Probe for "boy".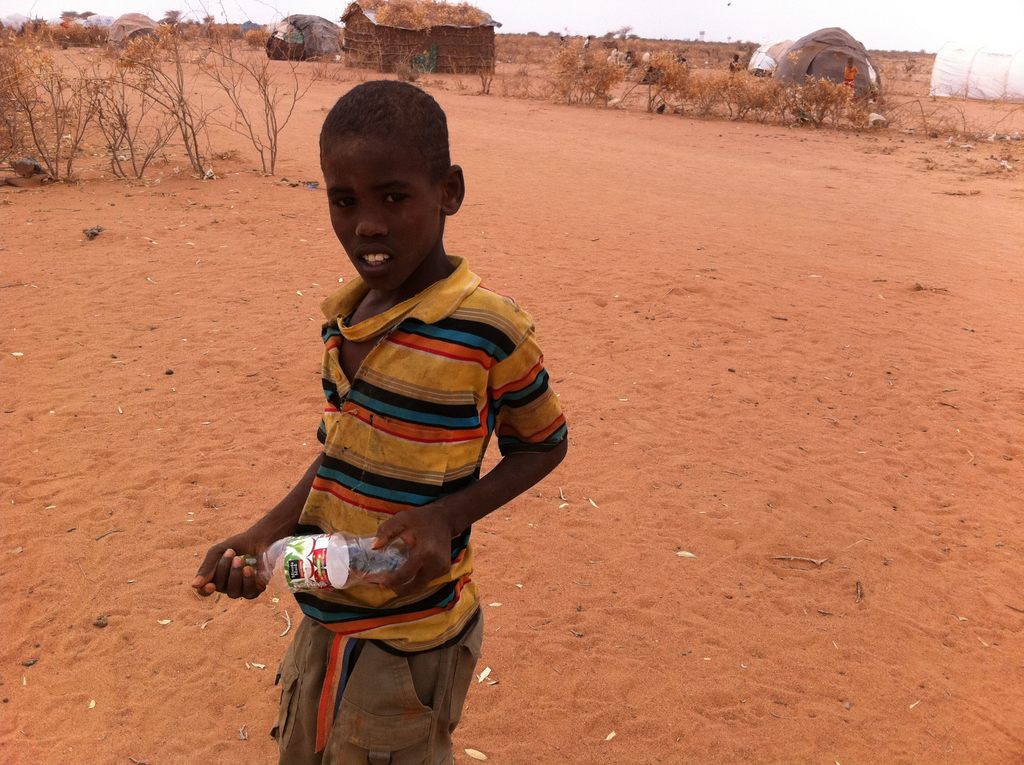
Probe result: [189, 77, 572, 764].
